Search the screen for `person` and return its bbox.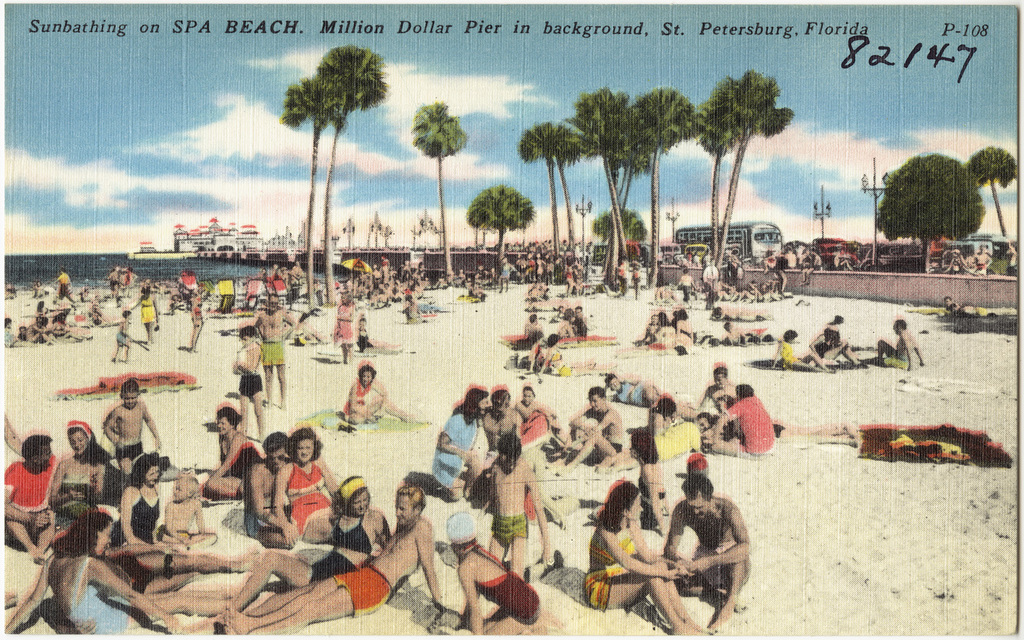
Found: crop(714, 322, 766, 349).
